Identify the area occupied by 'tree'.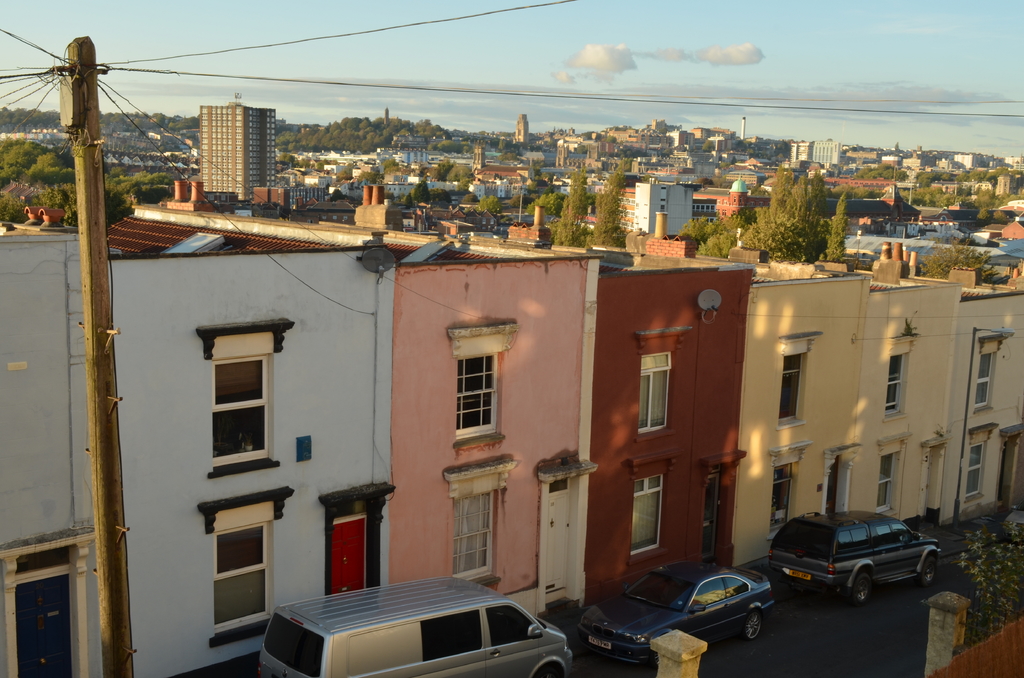
Area: left=403, top=191, right=416, bottom=207.
